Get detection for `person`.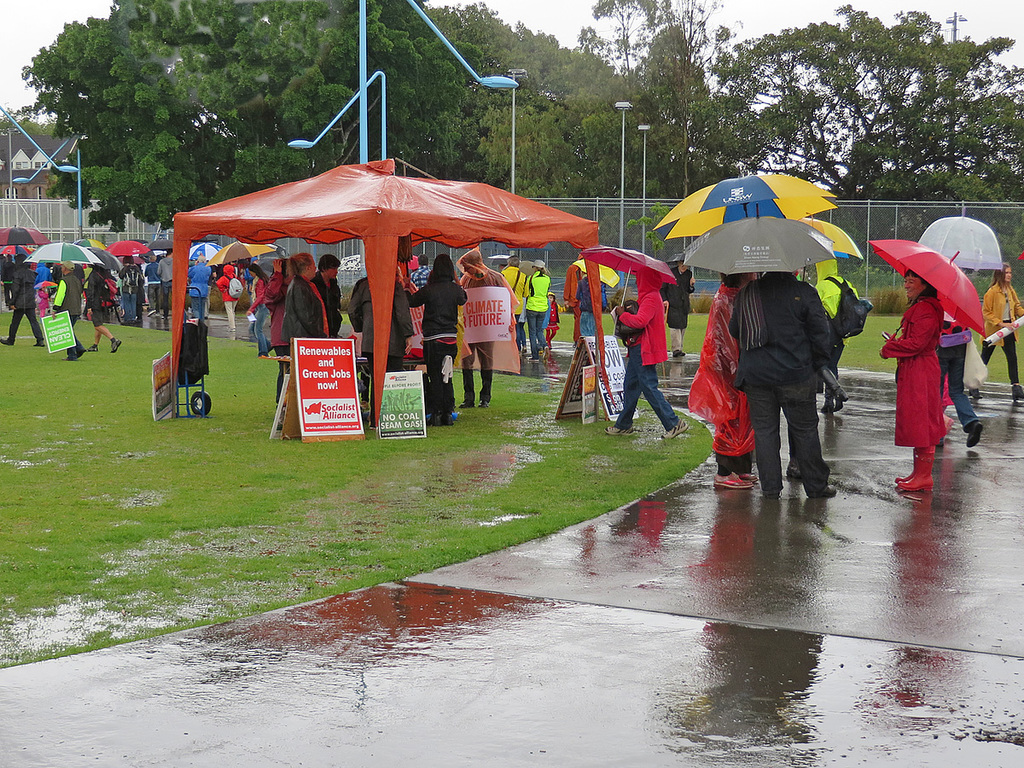
Detection: detection(545, 292, 563, 341).
